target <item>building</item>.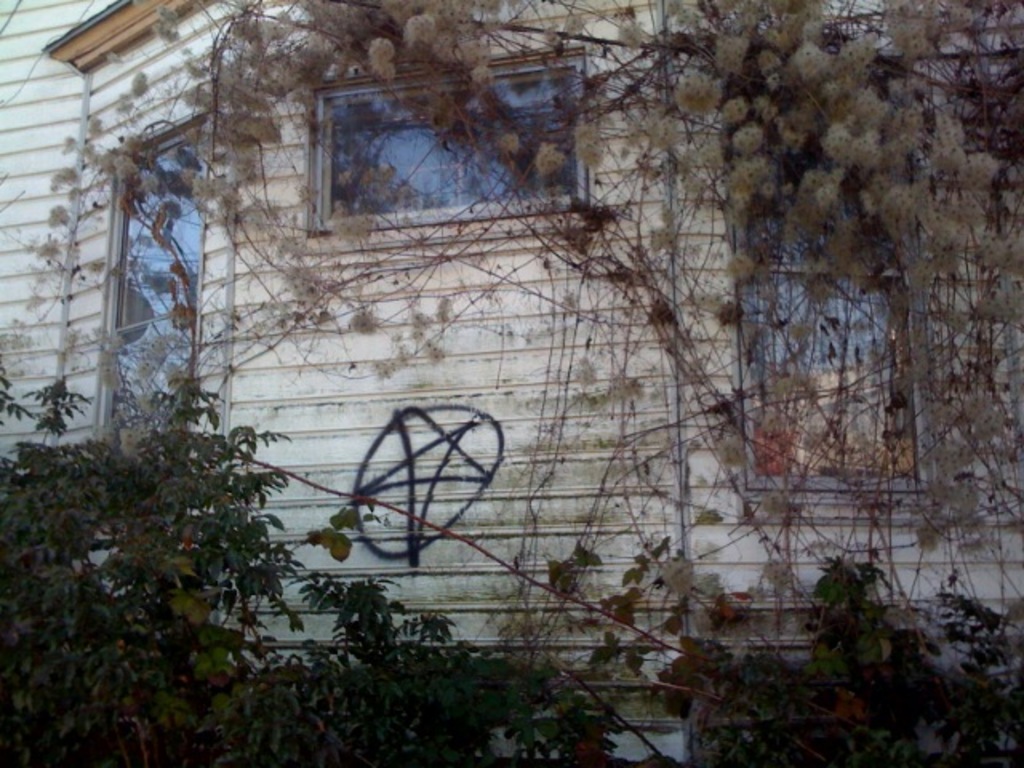
Target region: {"left": 0, "top": 0, "right": 1022, "bottom": 766}.
